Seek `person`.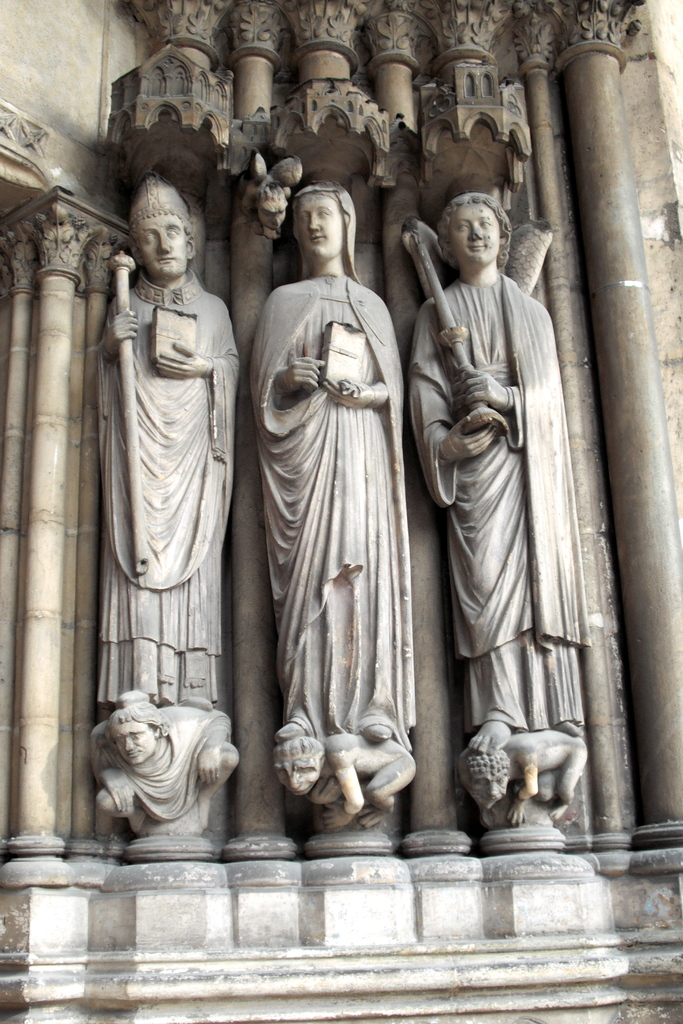
[79,684,251,844].
